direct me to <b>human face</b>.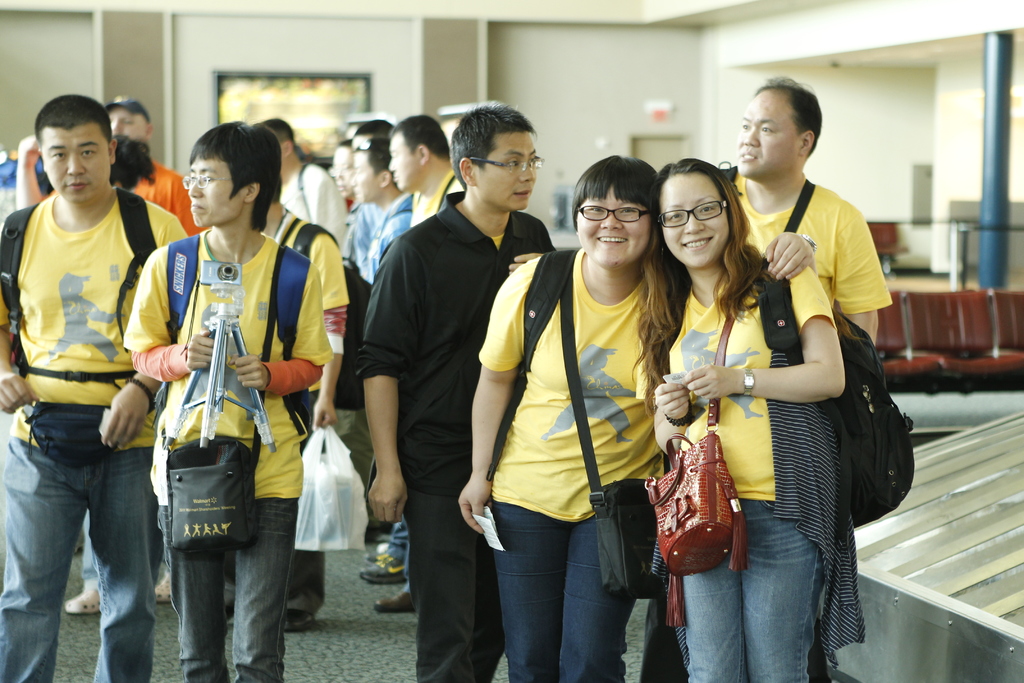
Direction: pyautogui.locateOnScreen(661, 172, 730, 268).
